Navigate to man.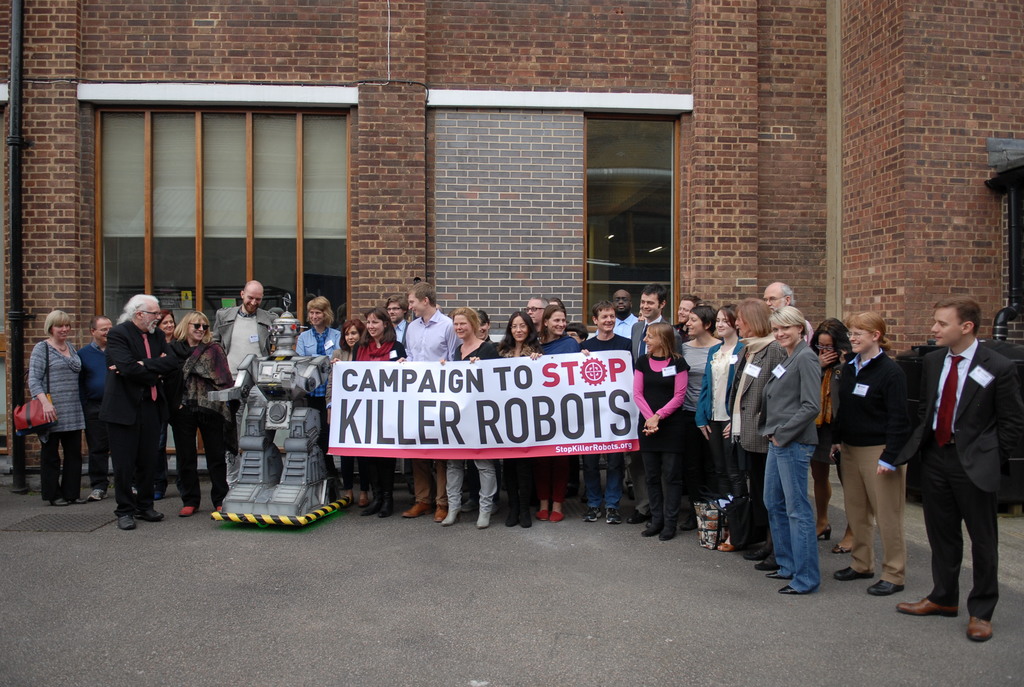
Navigation target: l=576, t=303, r=626, b=523.
